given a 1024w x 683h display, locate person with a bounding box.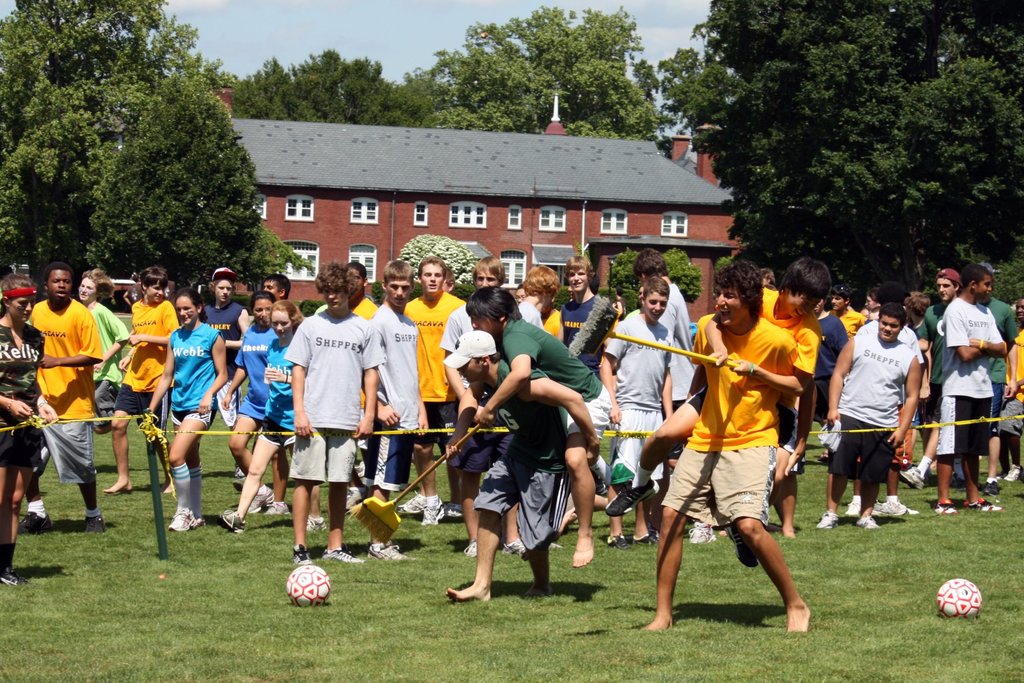
Located: x1=371, y1=258, x2=423, y2=536.
